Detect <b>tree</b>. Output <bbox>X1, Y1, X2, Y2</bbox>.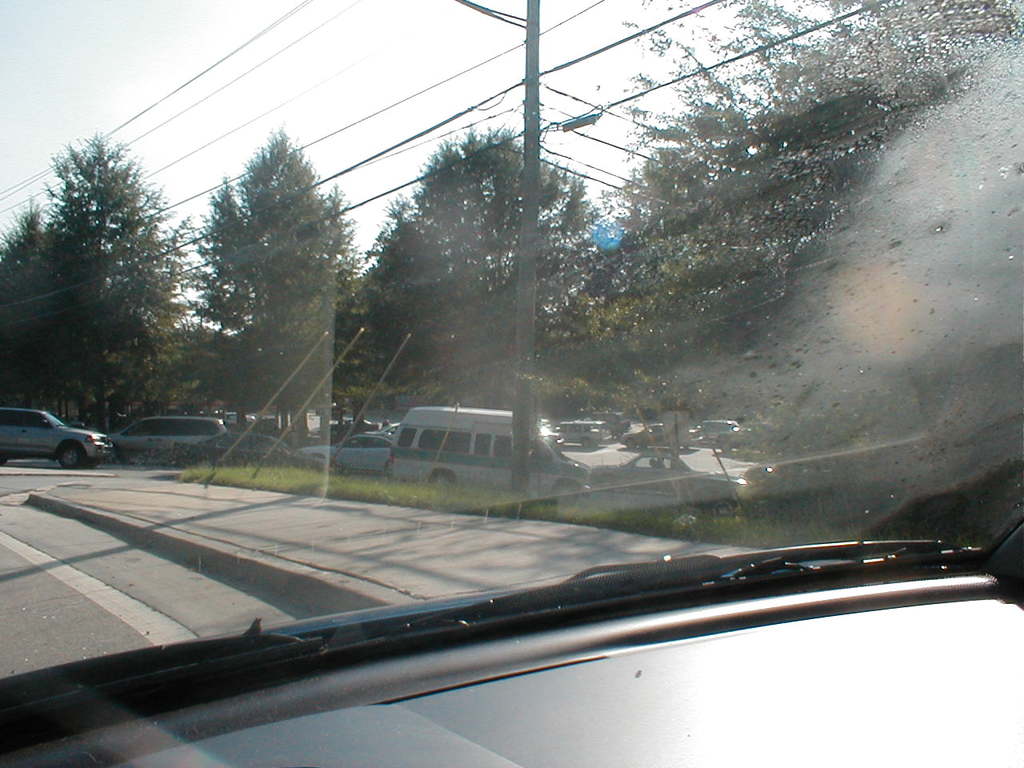
<bbox>183, 126, 358, 355</bbox>.
